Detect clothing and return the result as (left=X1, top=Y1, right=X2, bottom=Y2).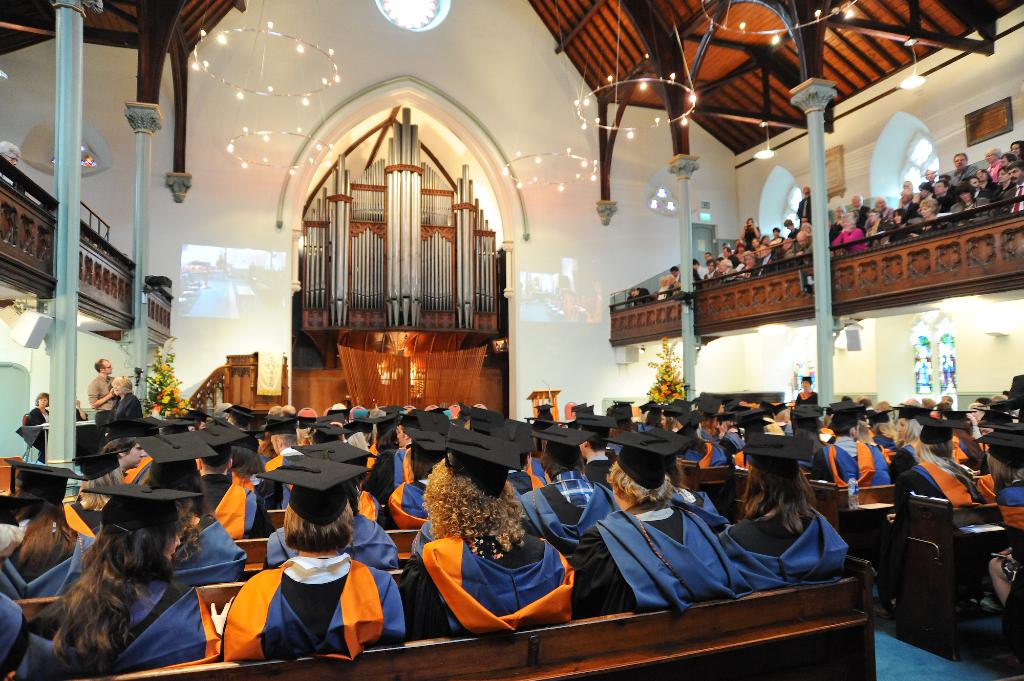
(left=0, top=591, right=49, bottom=680).
